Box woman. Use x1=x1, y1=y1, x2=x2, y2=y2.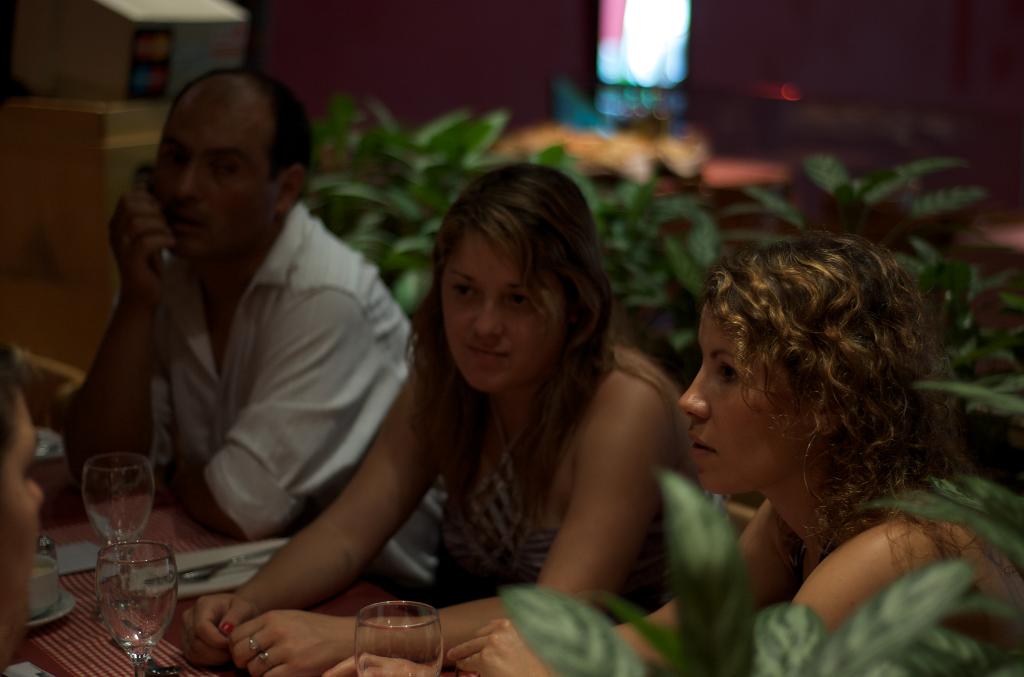
x1=315, y1=233, x2=1023, y2=676.
